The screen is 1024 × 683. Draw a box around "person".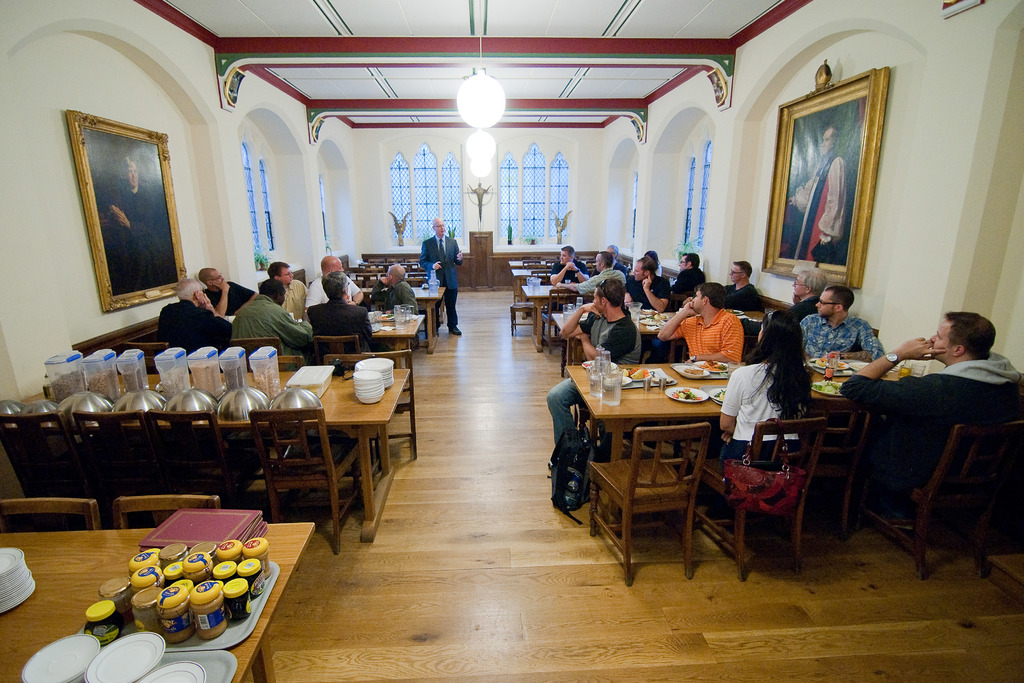
crop(306, 254, 364, 307).
